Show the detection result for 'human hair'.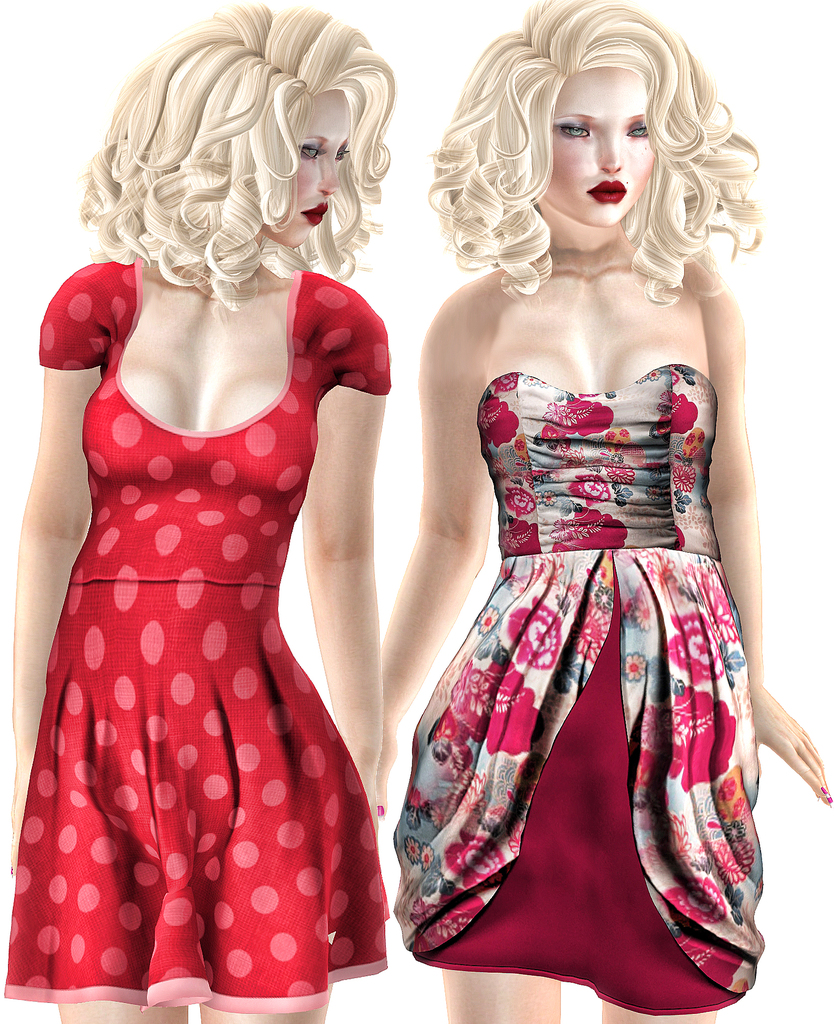
<bbox>437, 1, 758, 302</bbox>.
